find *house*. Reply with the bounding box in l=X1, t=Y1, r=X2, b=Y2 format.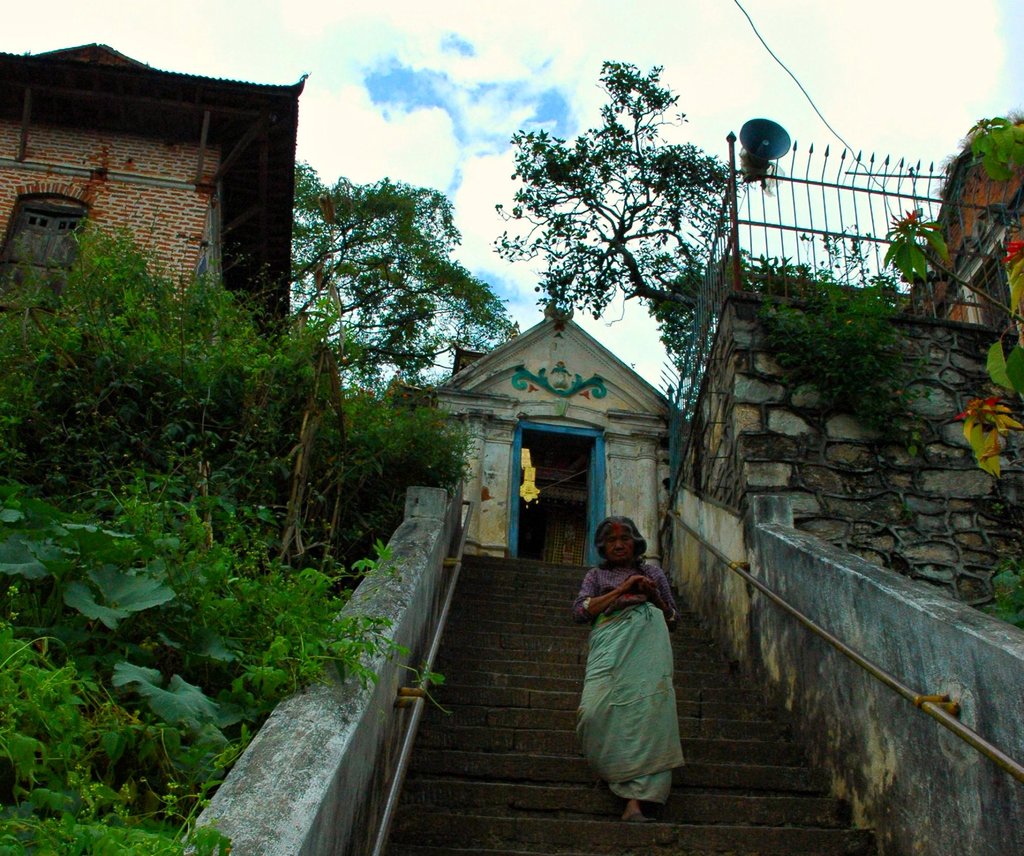
l=0, t=42, r=309, b=340.
